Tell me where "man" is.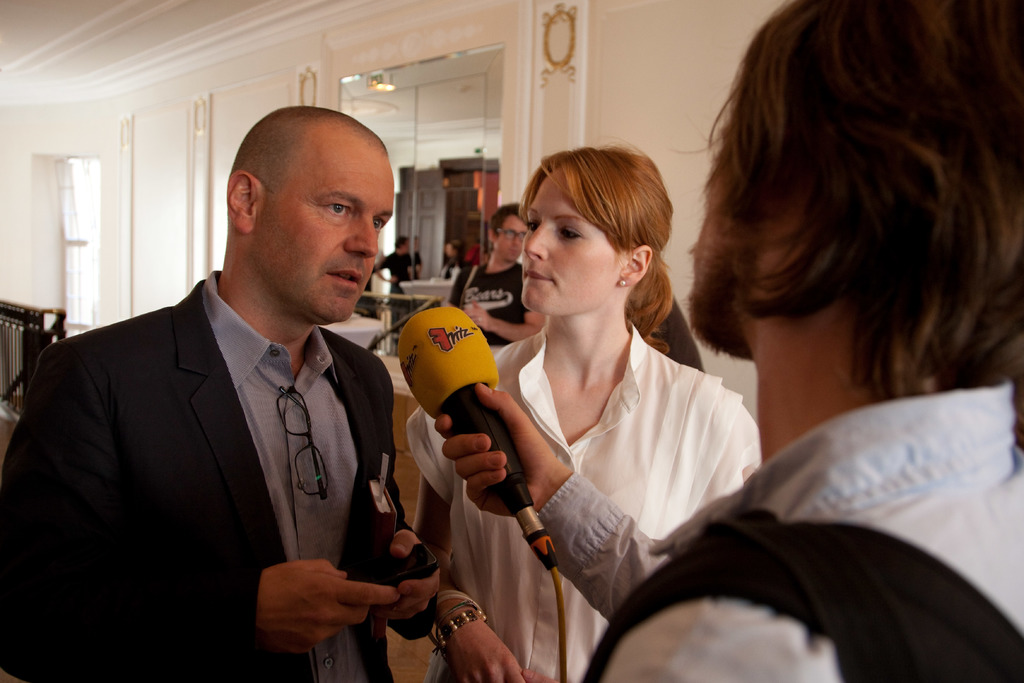
"man" is at bbox=[24, 110, 452, 668].
